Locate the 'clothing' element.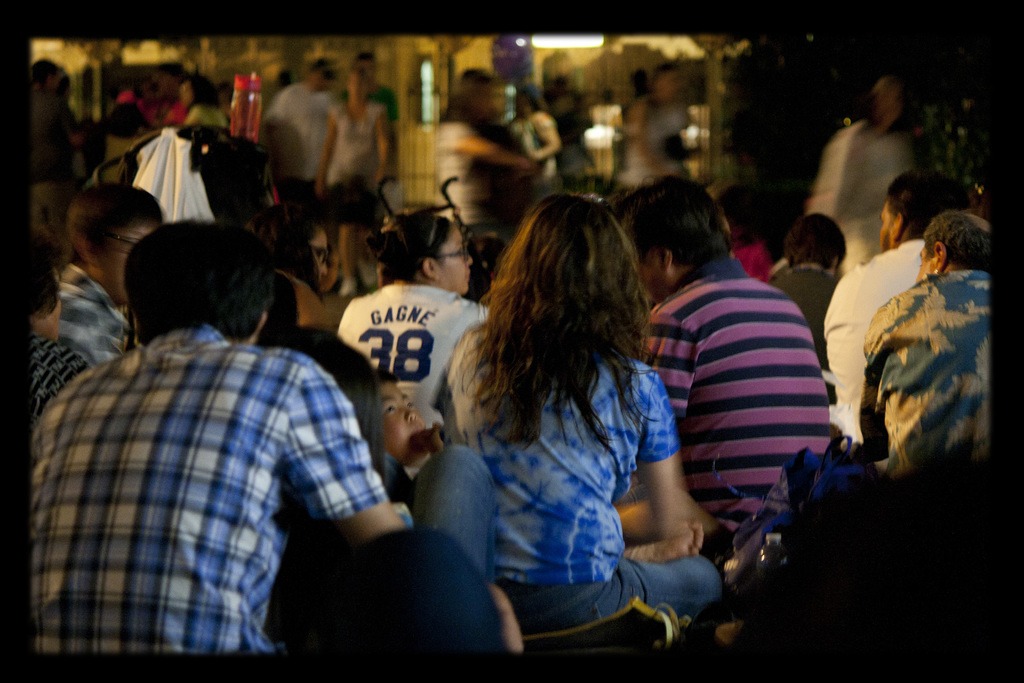
Element bbox: {"left": 822, "top": 242, "right": 920, "bottom": 451}.
